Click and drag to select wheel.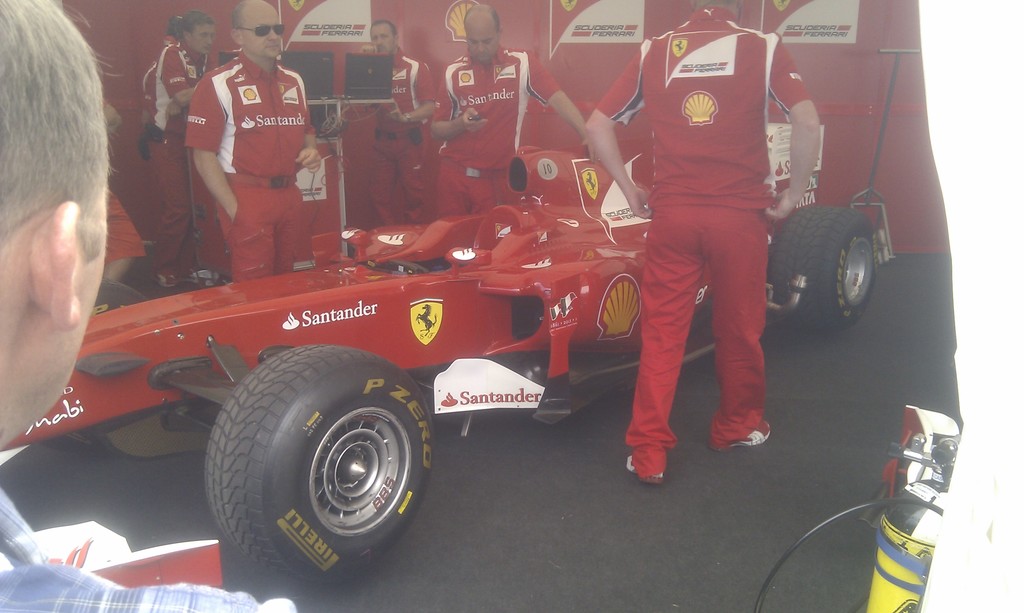
Selection: 204, 344, 439, 582.
